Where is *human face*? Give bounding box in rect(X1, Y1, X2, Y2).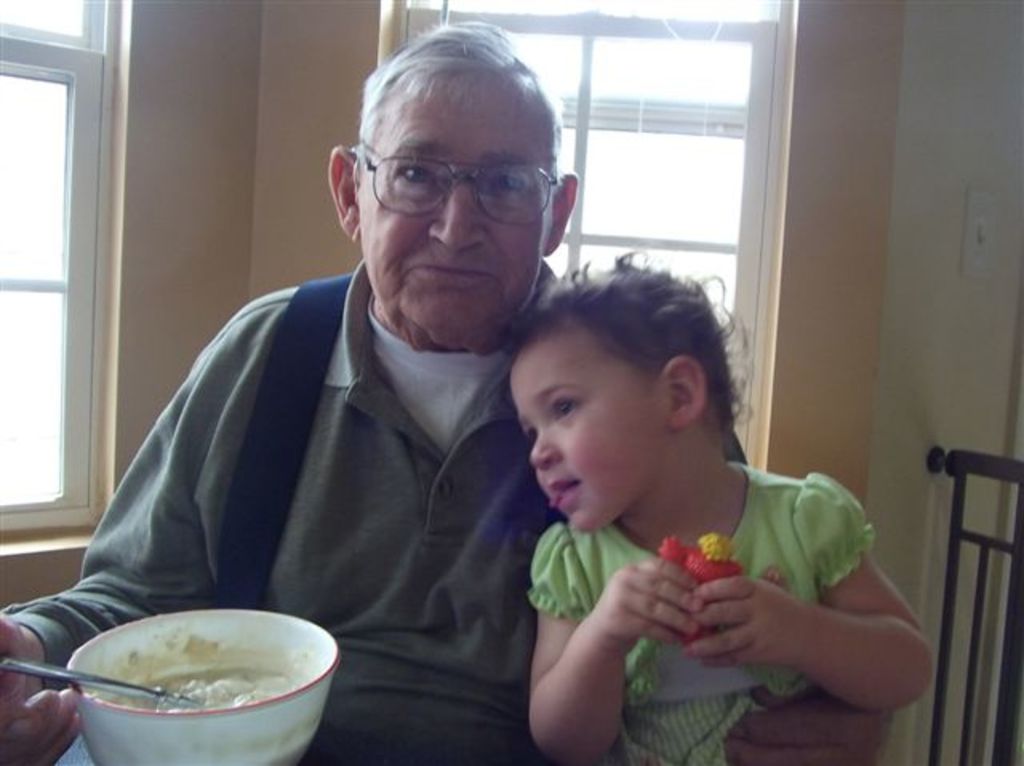
rect(509, 318, 670, 529).
